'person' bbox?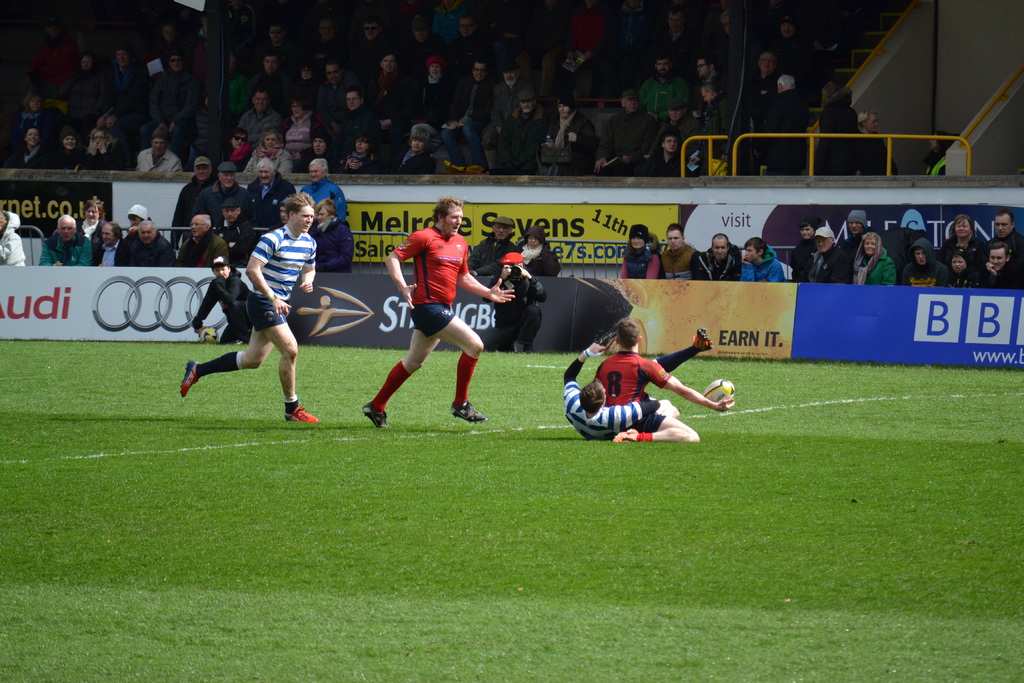
[612,333,735,444]
